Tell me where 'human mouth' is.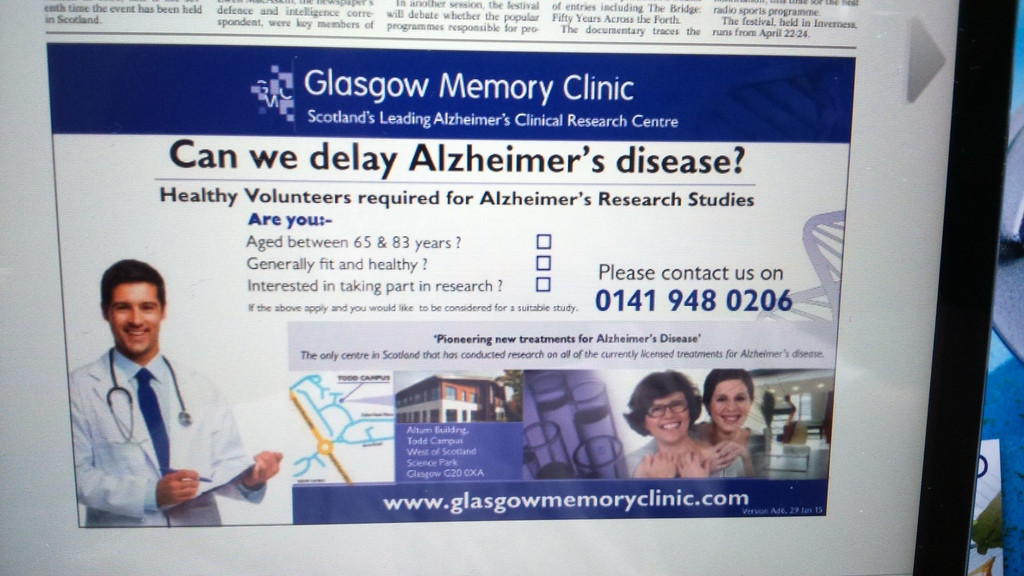
'human mouth' is at box=[124, 327, 147, 341].
